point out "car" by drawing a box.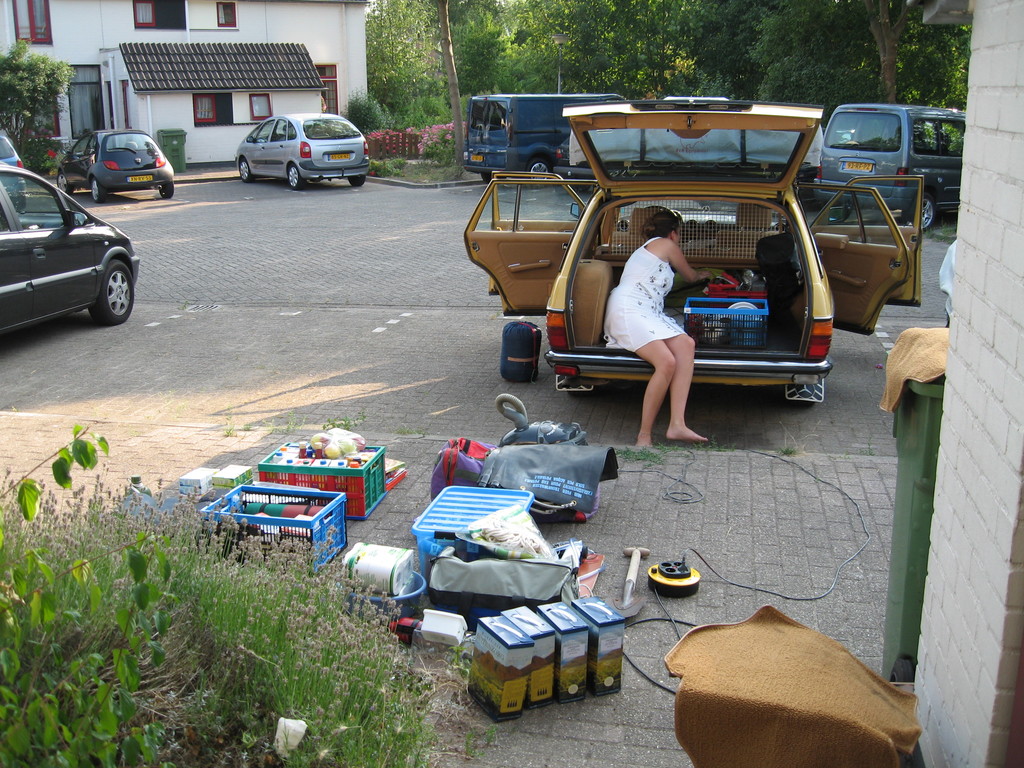
[231,108,369,189].
